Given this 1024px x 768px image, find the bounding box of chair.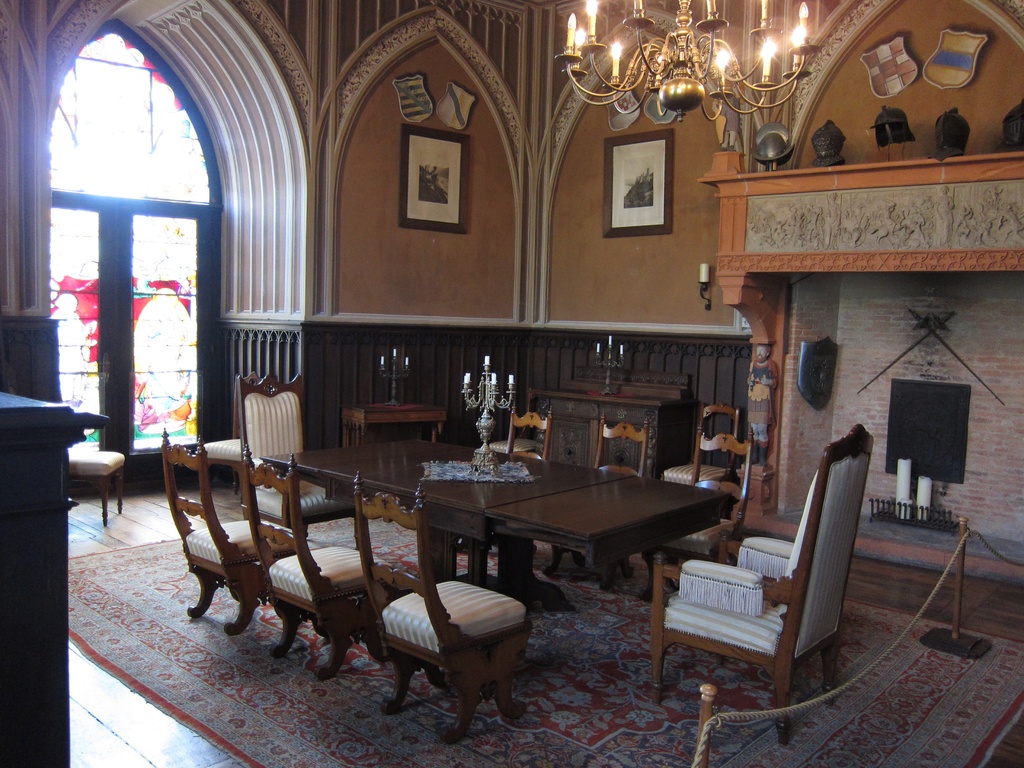
[158, 428, 305, 637].
